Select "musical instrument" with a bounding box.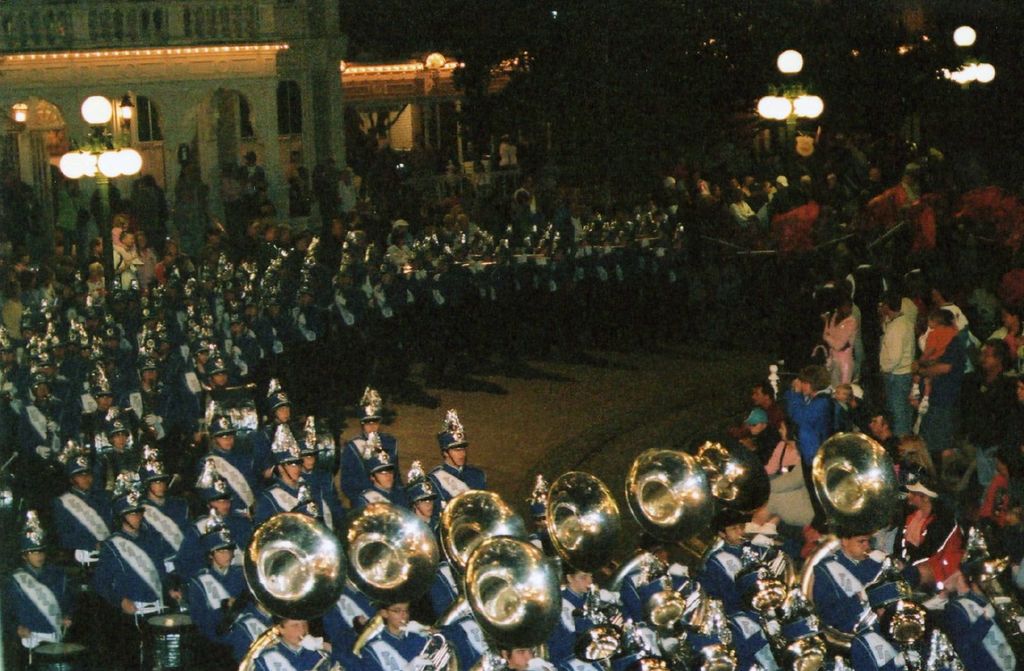
x1=343, y1=499, x2=443, y2=670.
